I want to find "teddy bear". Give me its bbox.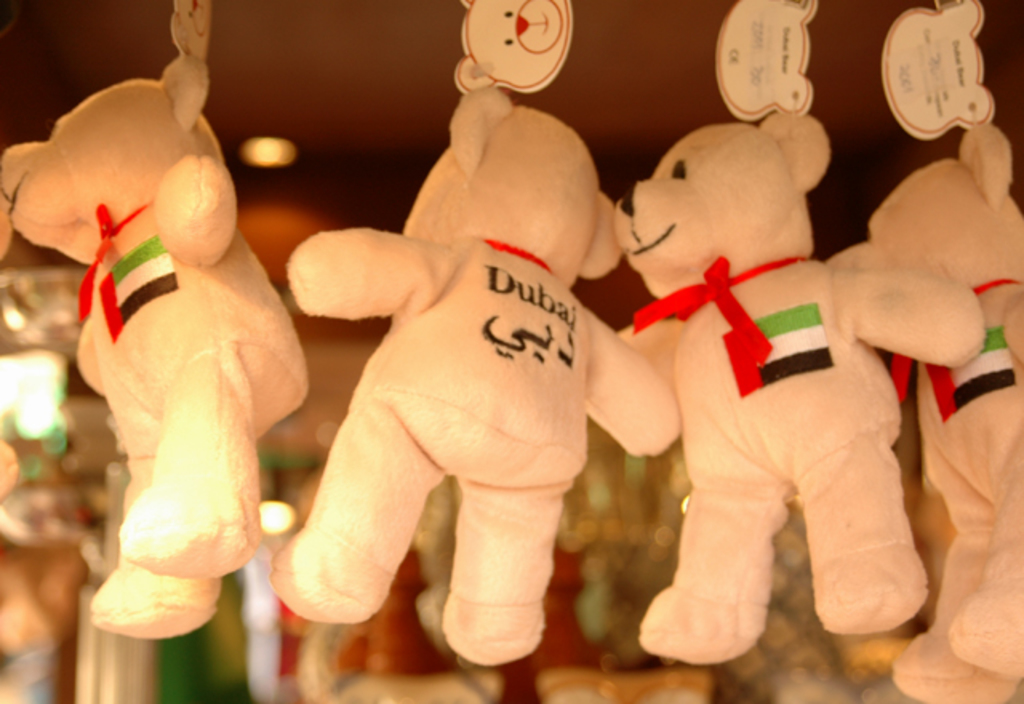
[left=451, top=0, right=579, bottom=94].
